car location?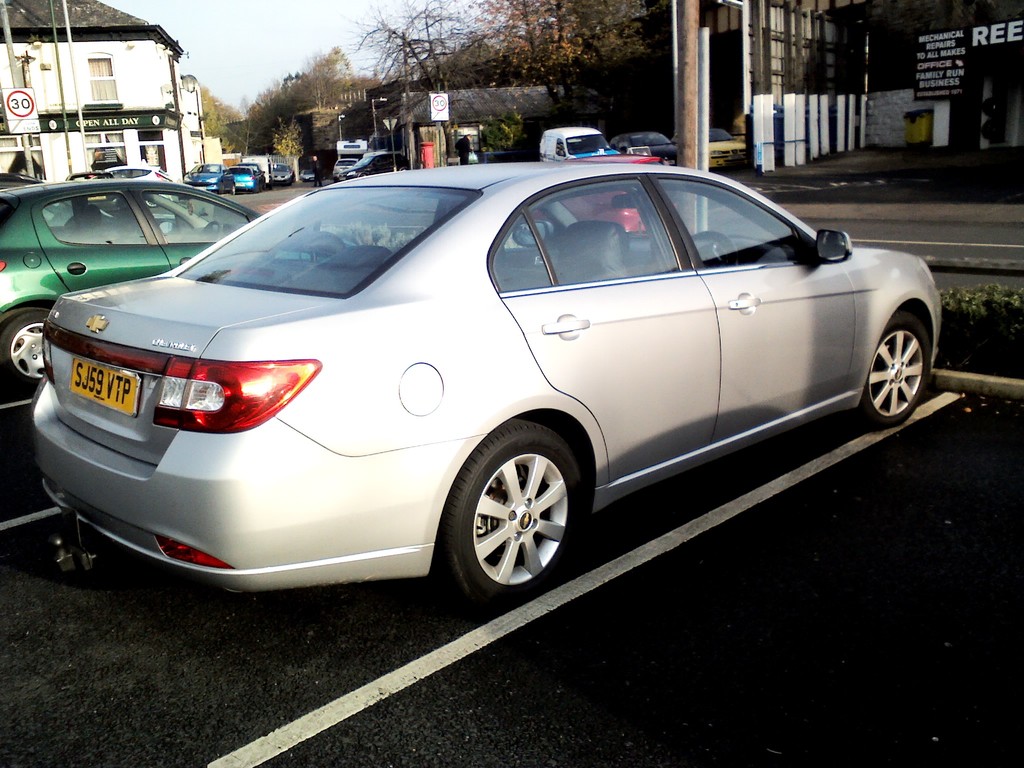
rect(81, 163, 172, 212)
